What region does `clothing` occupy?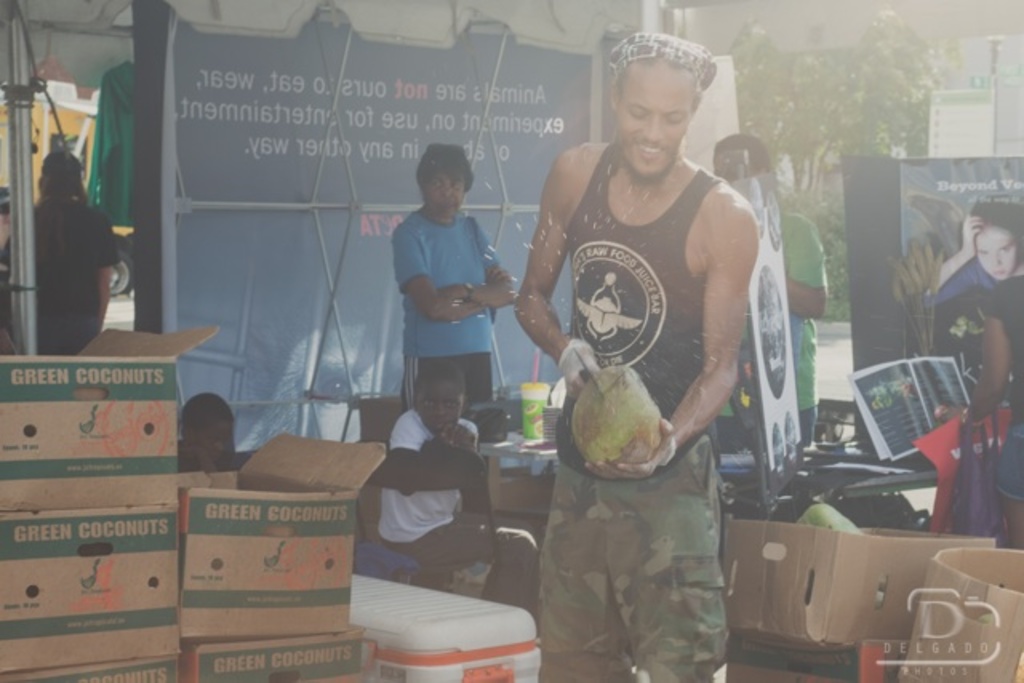
[left=538, top=433, right=720, bottom=681].
